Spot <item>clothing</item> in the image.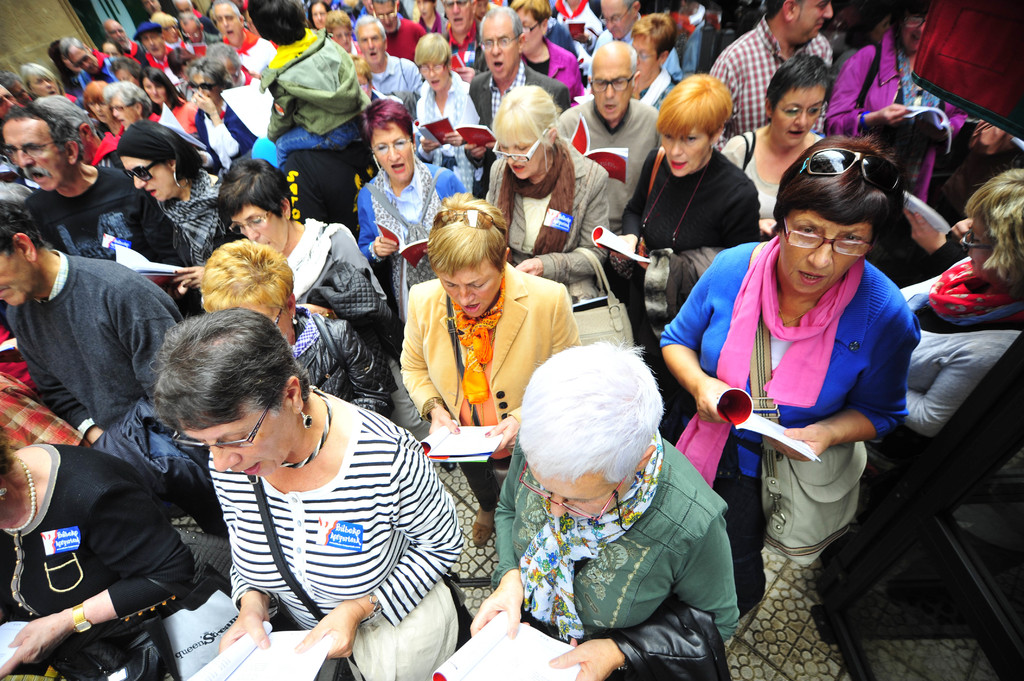
<item>clothing</item> found at left=711, top=18, right=831, bottom=134.
